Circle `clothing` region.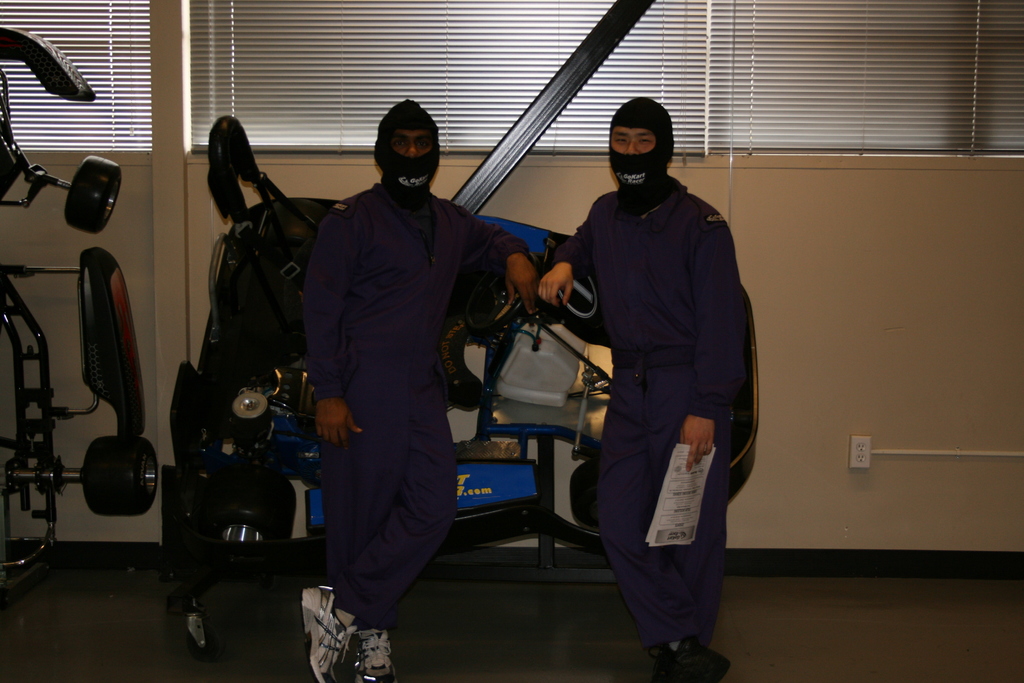
Region: <bbox>281, 195, 533, 682</bbox>.
